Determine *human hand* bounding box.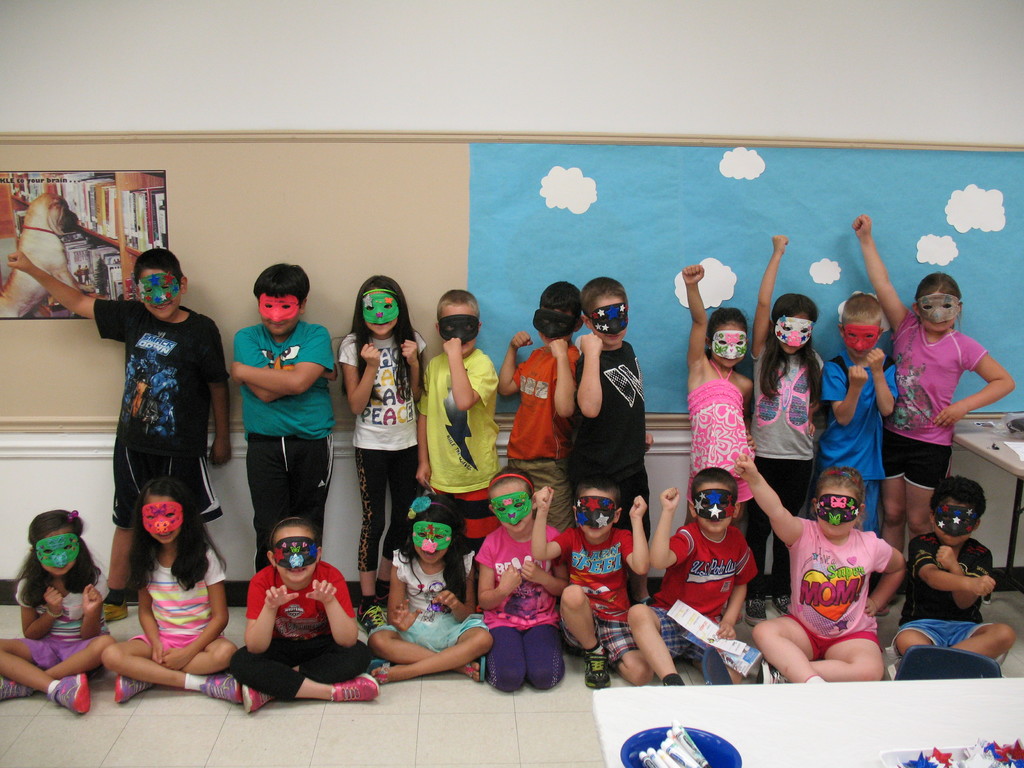
Determined: detection(399, 339, 420, 365).
